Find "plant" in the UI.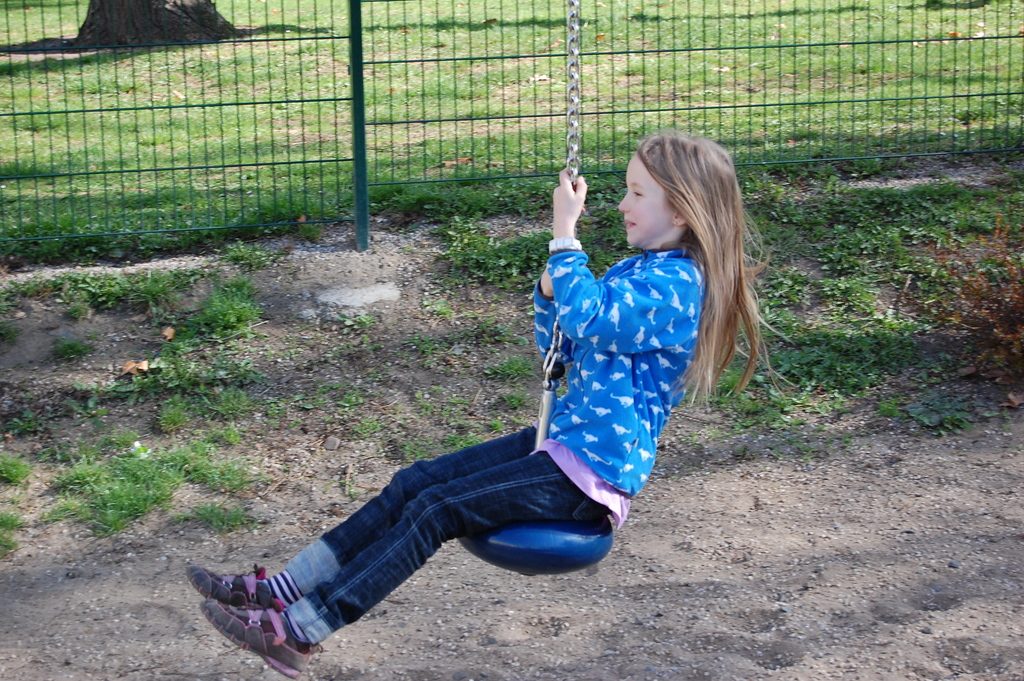
UI element at rect(483, 317, 529, 349).
